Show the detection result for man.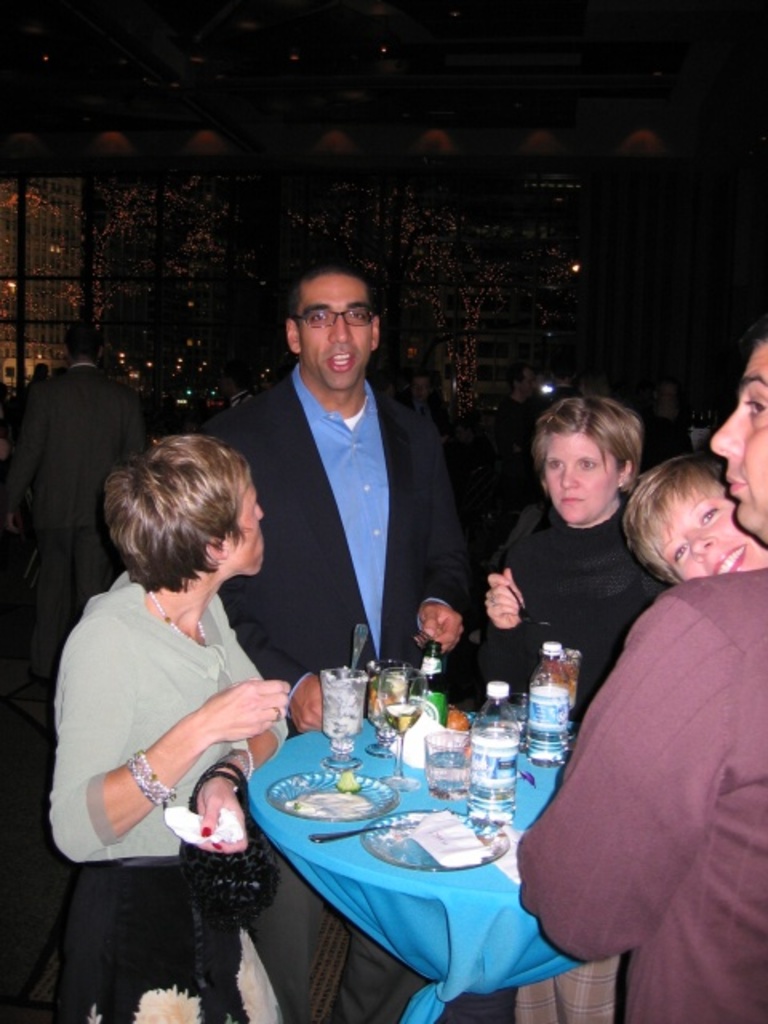
(0,320,149,723).
